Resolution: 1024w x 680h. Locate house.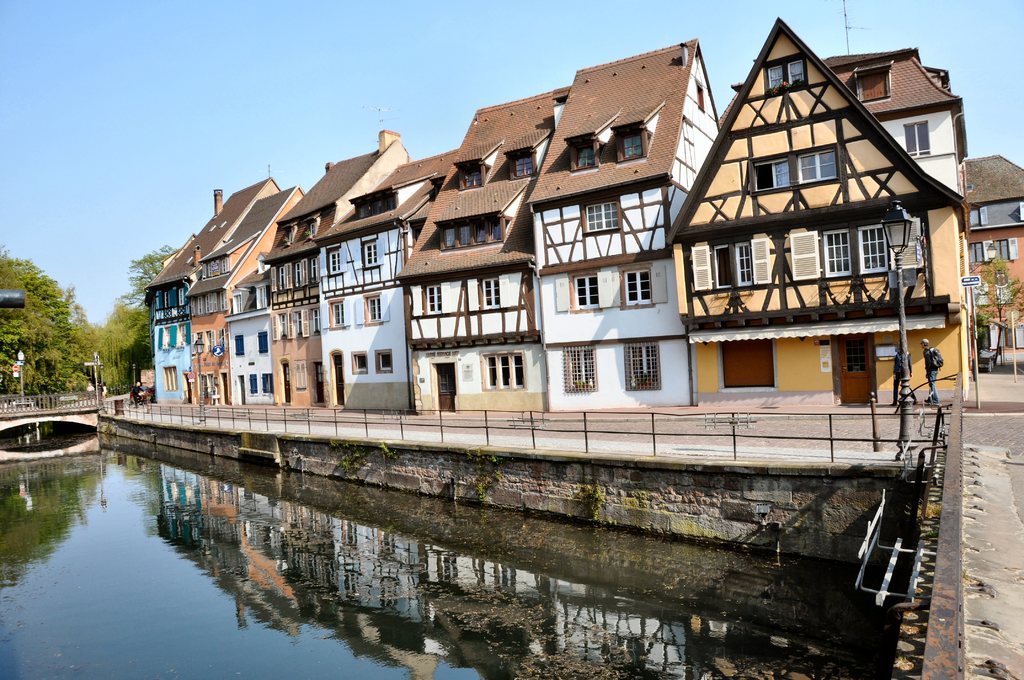
l=675, t=19, r=960, b=403.
